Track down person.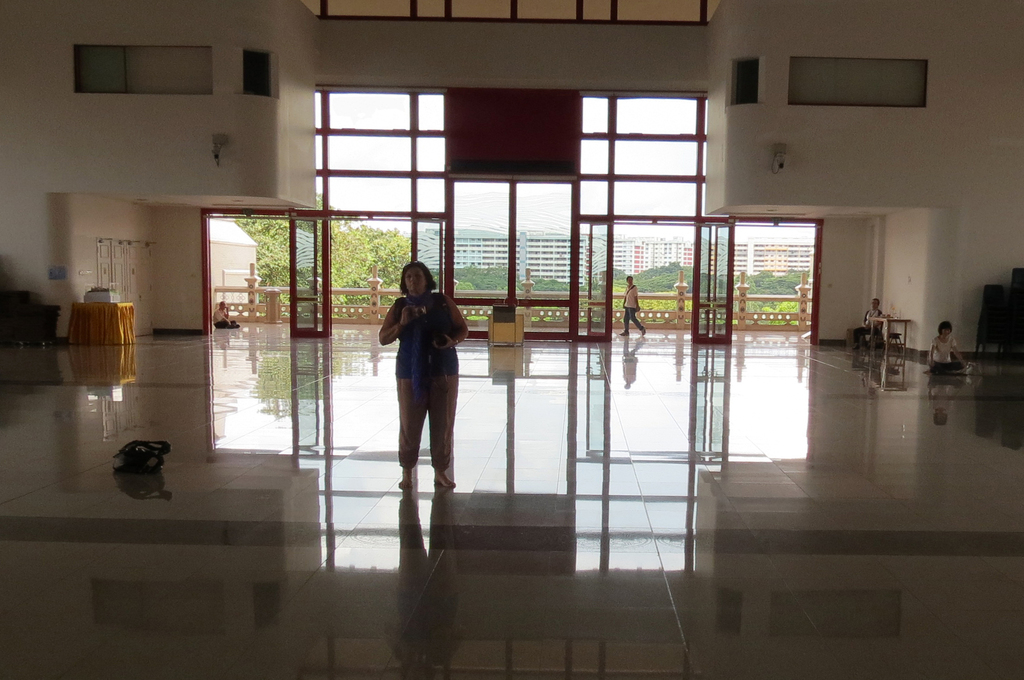
Tracked to {"left": 858, "top": 296, "right": 885, "bottom": 348}.
